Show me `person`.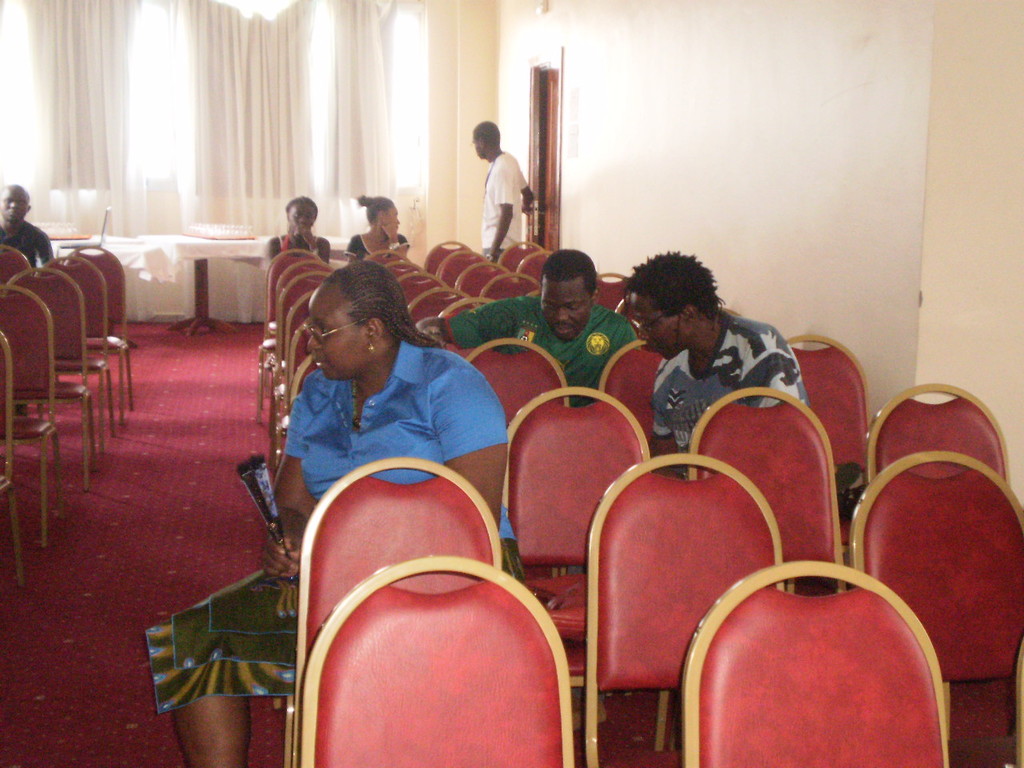
`person` is here: [left=631, top=247, right=805, bottom=473].
